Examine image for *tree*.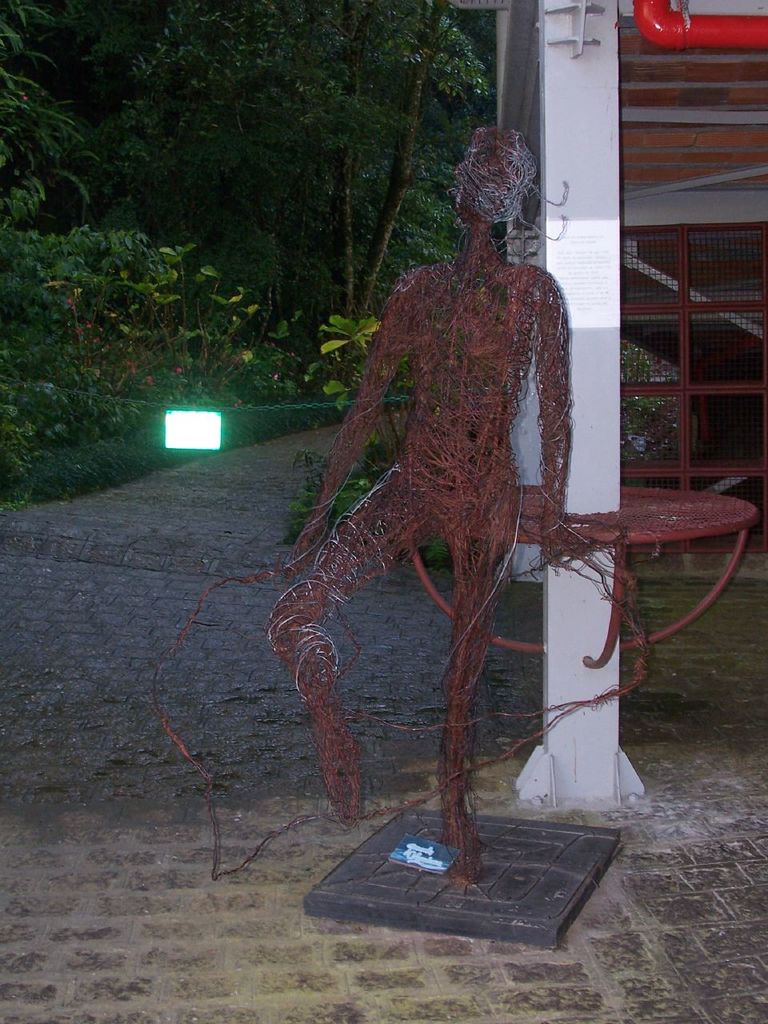
Examination result: box=[0, 0, 486, 446].
